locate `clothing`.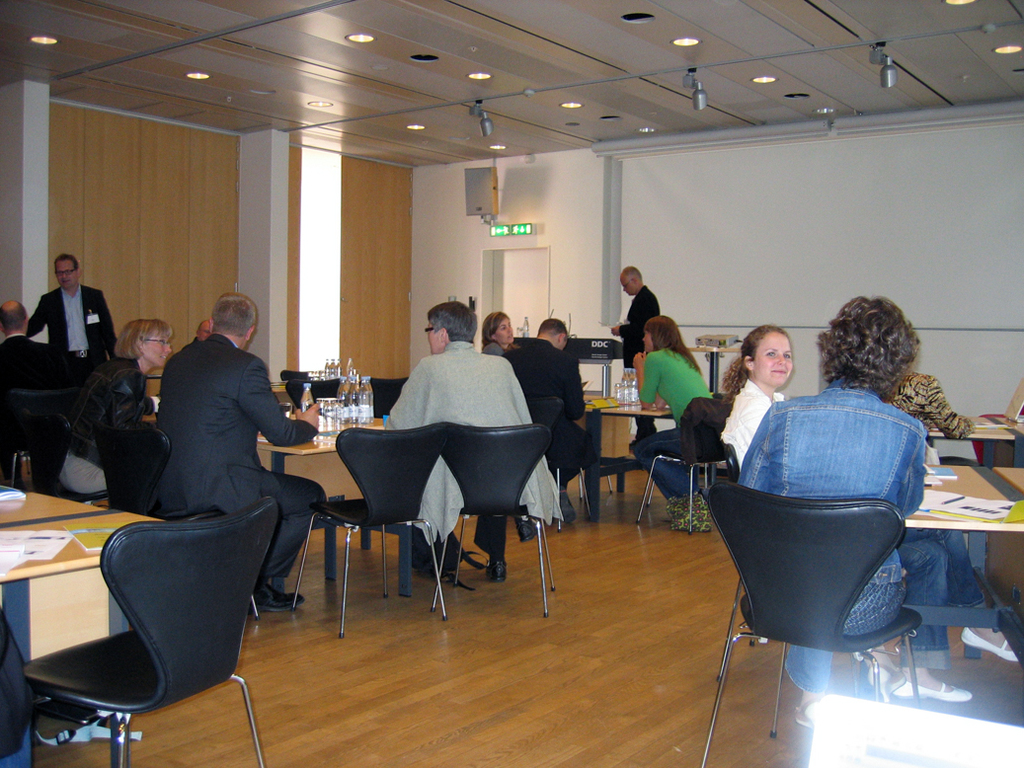
Bounding box: [630,349,715,502].
